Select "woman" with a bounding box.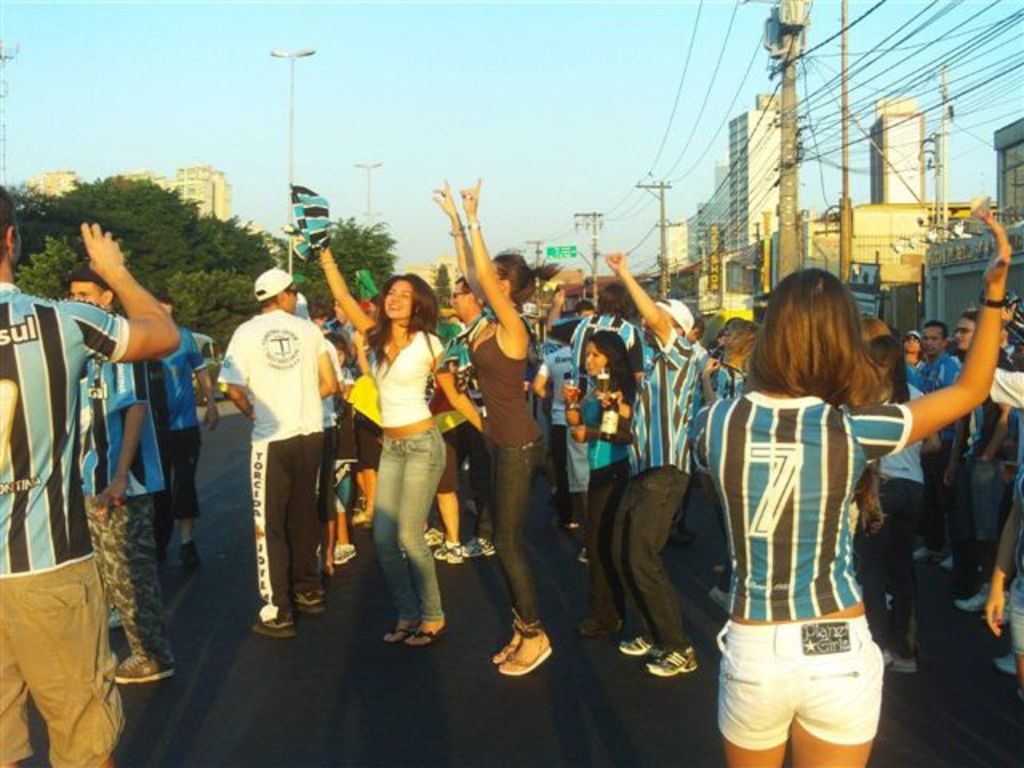
706:208:1013:766.
